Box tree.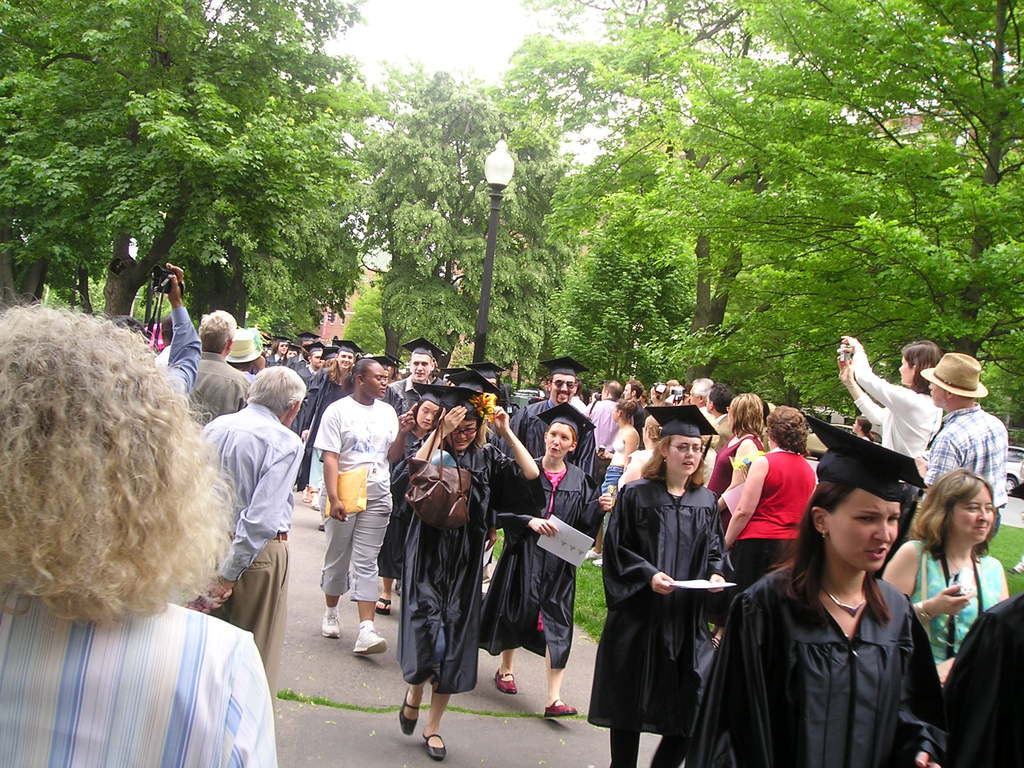
region(7, 0, 377, 329).
